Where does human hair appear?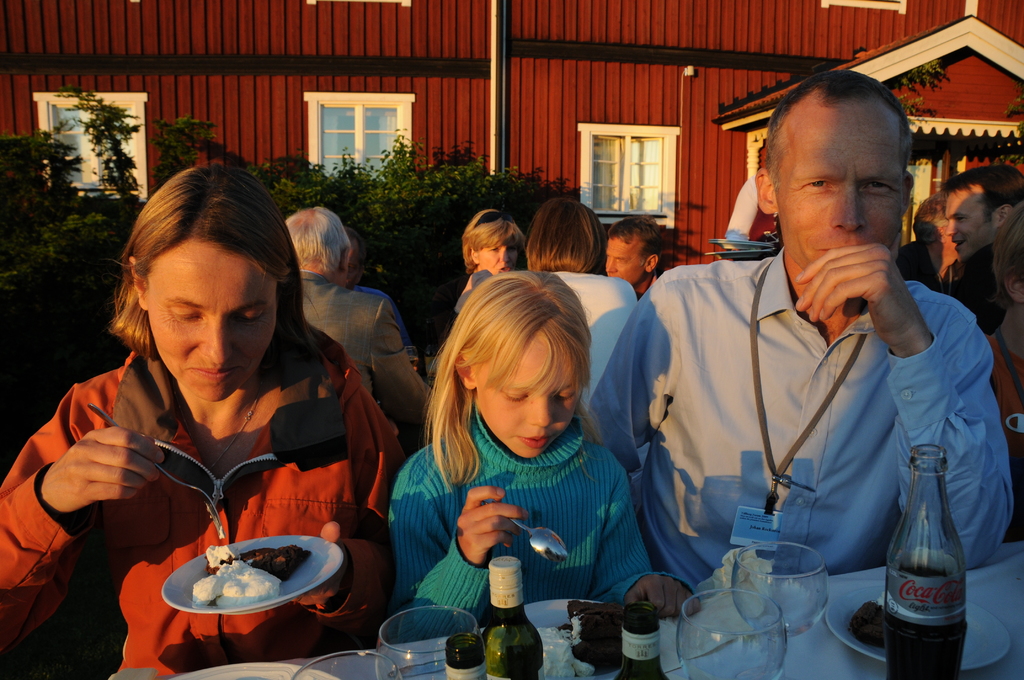
Appears at select_region(280, 205, 356, 279).
